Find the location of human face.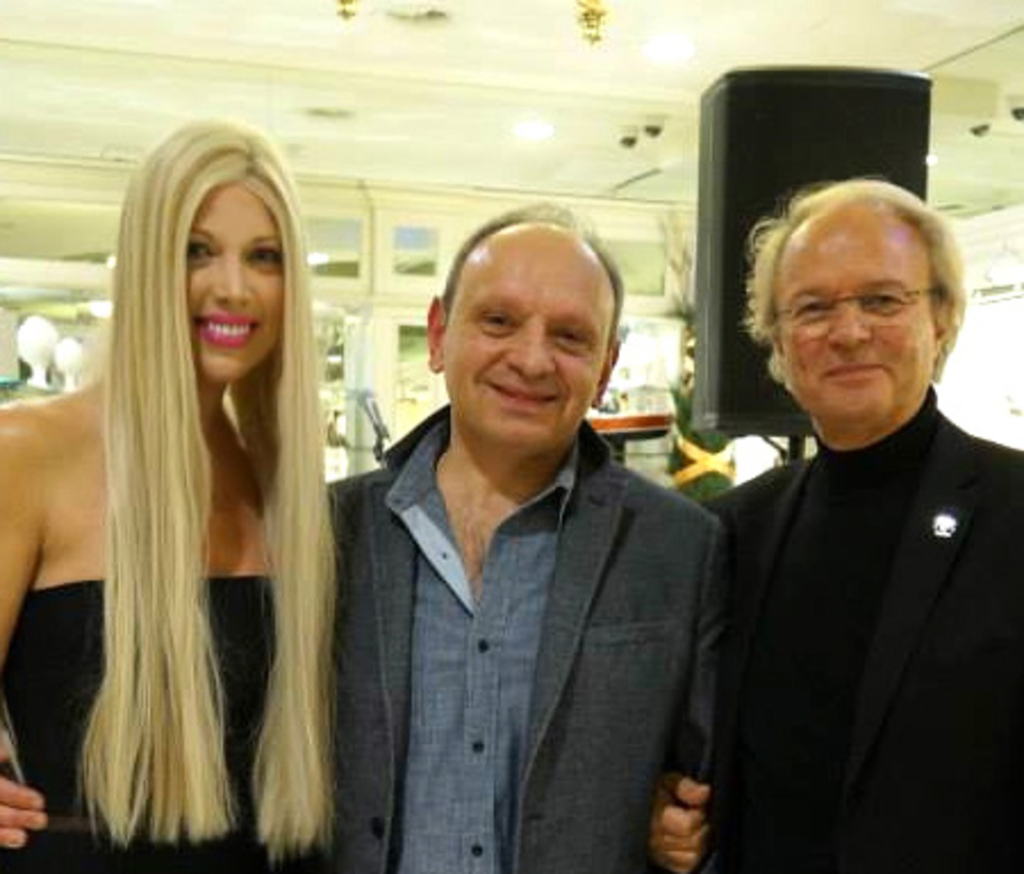
Location: [184,182,289,382].
